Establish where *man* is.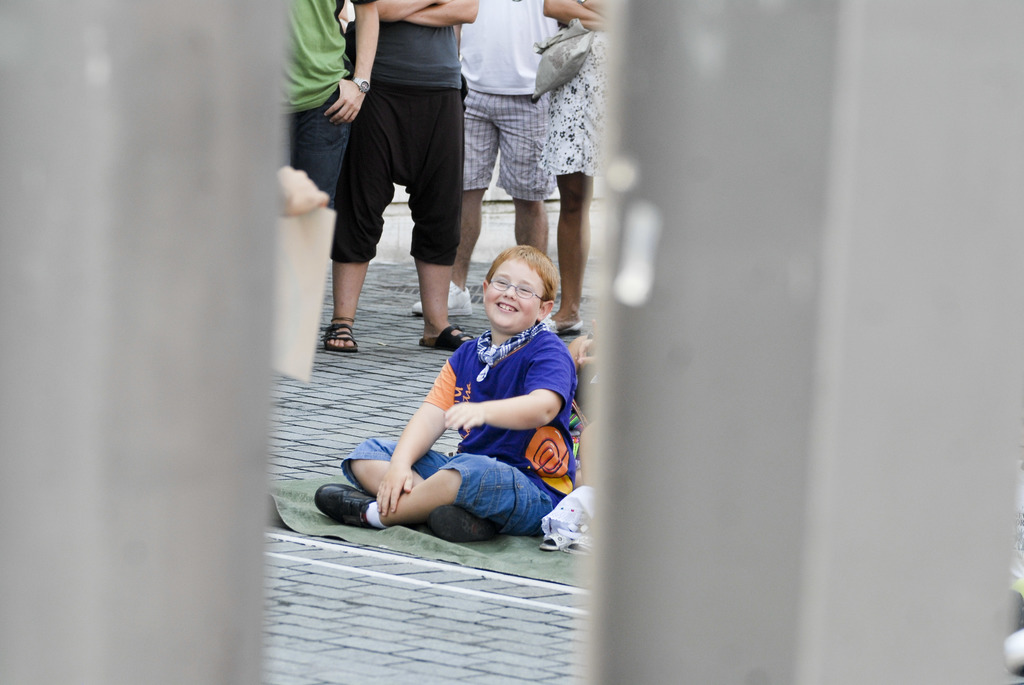
Established at 415,16,611,302.
